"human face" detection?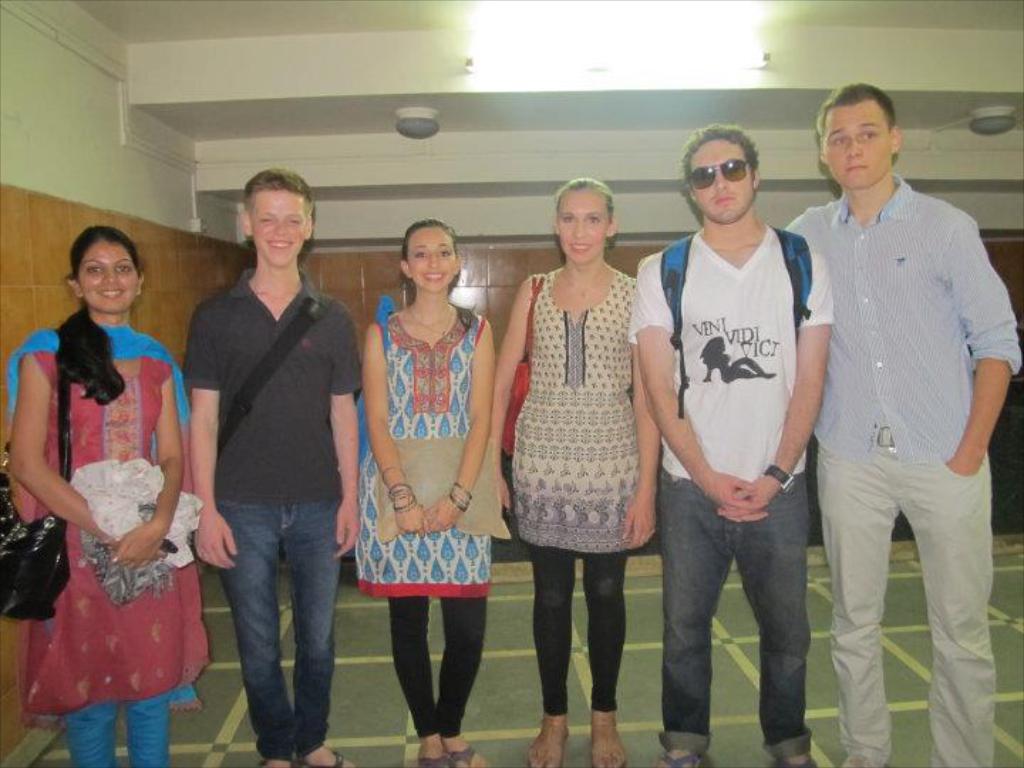
(250, 193, 310, 267)
